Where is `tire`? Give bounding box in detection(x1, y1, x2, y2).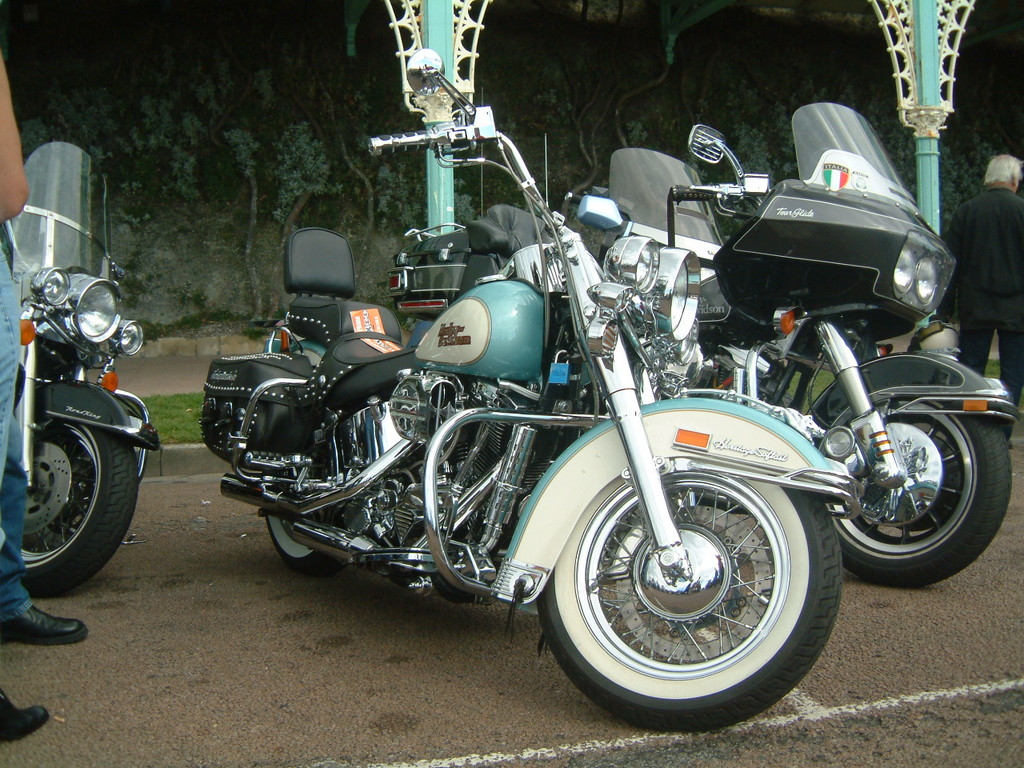
detection(259, 347, 349, 559).
